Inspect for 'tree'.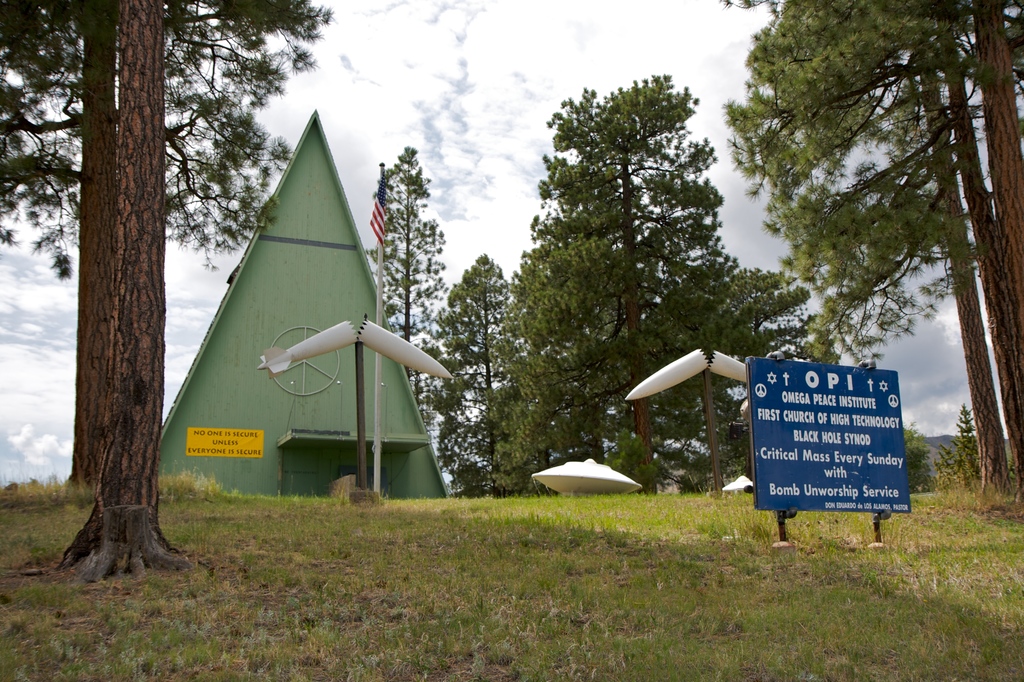
Inspection: {"x1": 850, "y1": 31, "x2": 1018, "y2": 482}.
